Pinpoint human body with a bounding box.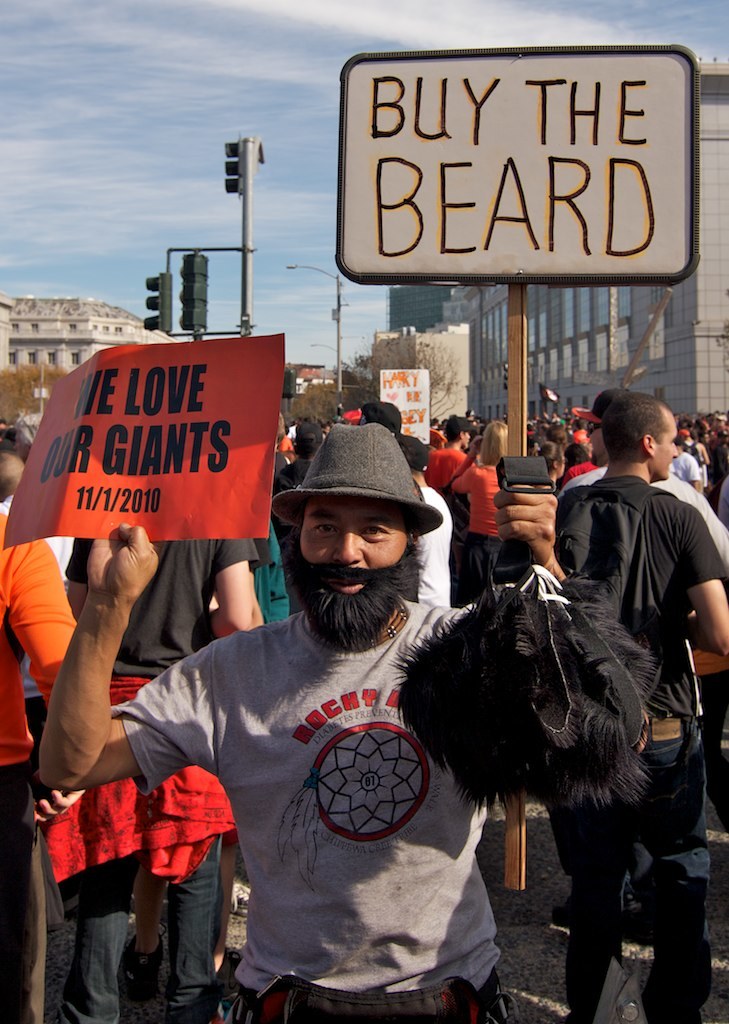
[532, 384, 712, 902].
